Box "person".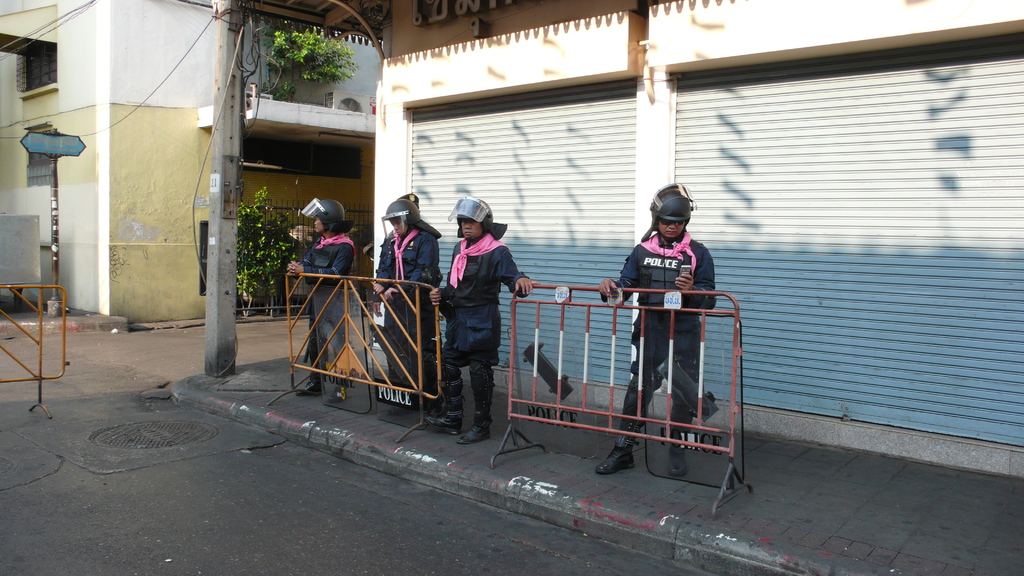
BBox(595, 186, 717, 476).
